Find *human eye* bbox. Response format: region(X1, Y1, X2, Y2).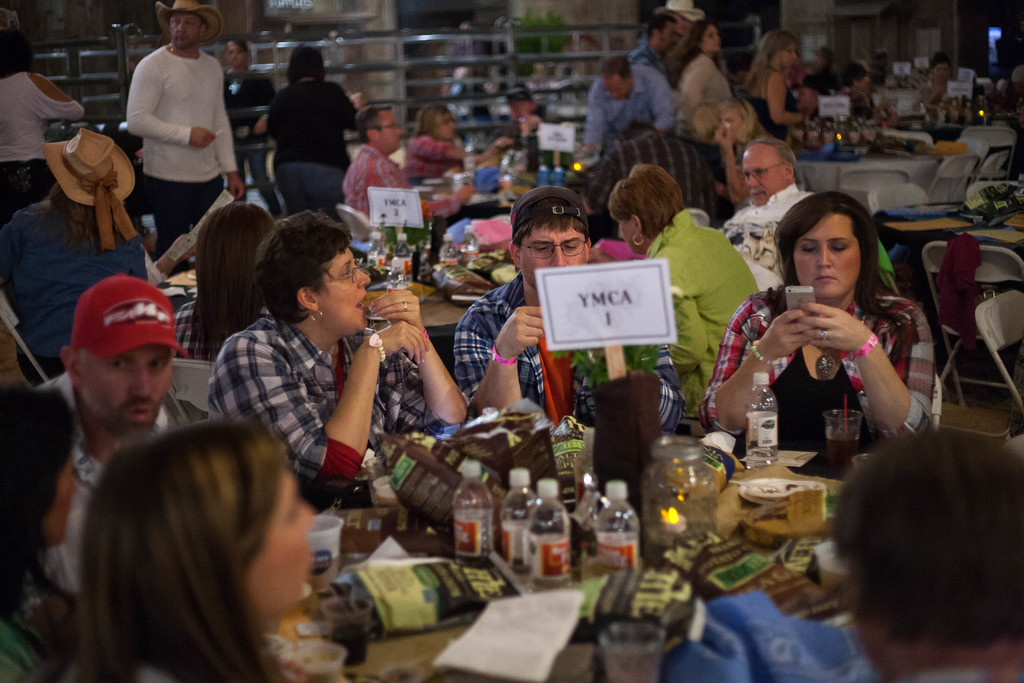
region(151, 359, 164, 374).
